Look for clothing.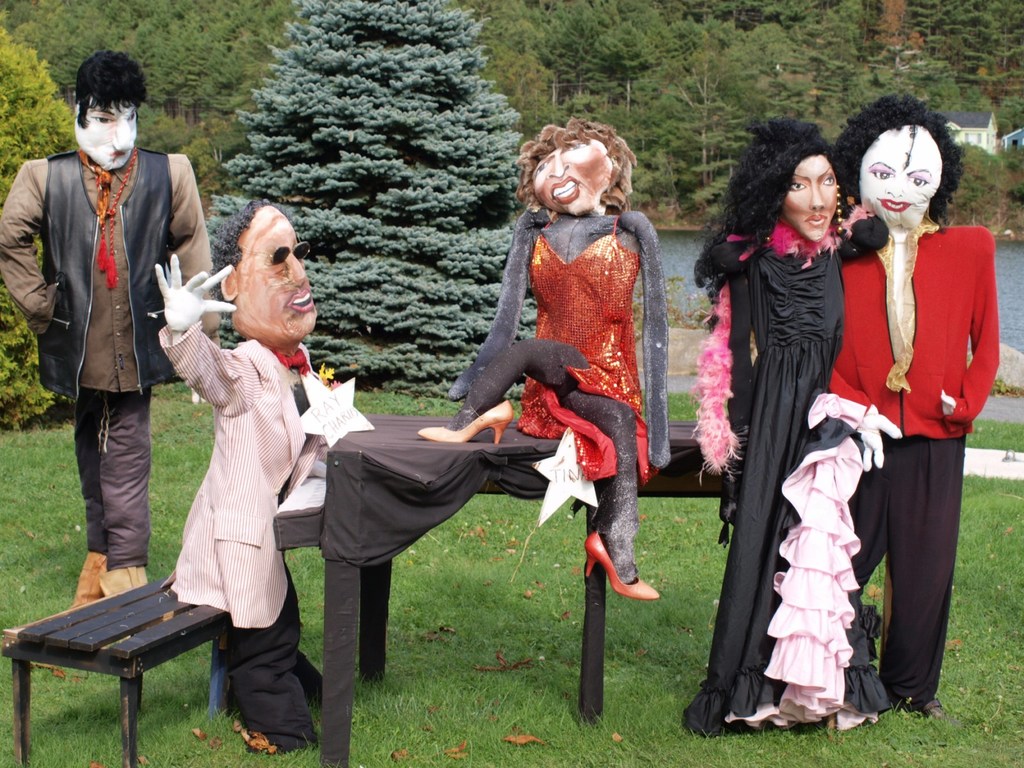
Found: 847, 236, 986, 709.
